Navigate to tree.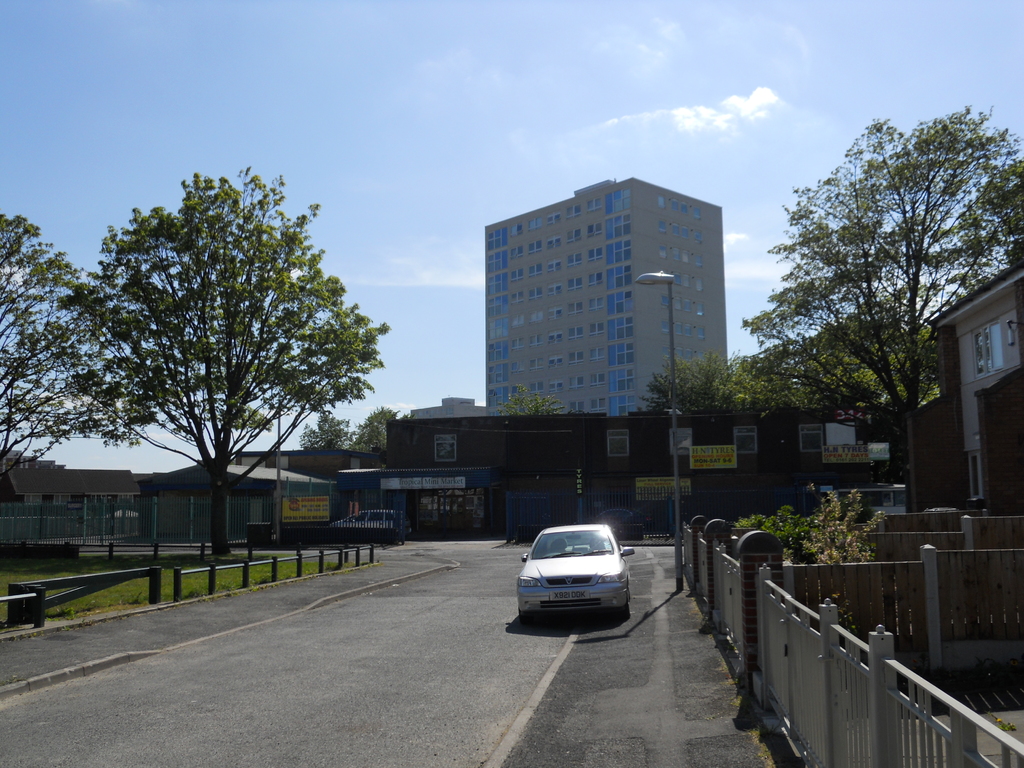
Navigation target: pyautogui.locateOnScreen(298, 406, 354, 454).
